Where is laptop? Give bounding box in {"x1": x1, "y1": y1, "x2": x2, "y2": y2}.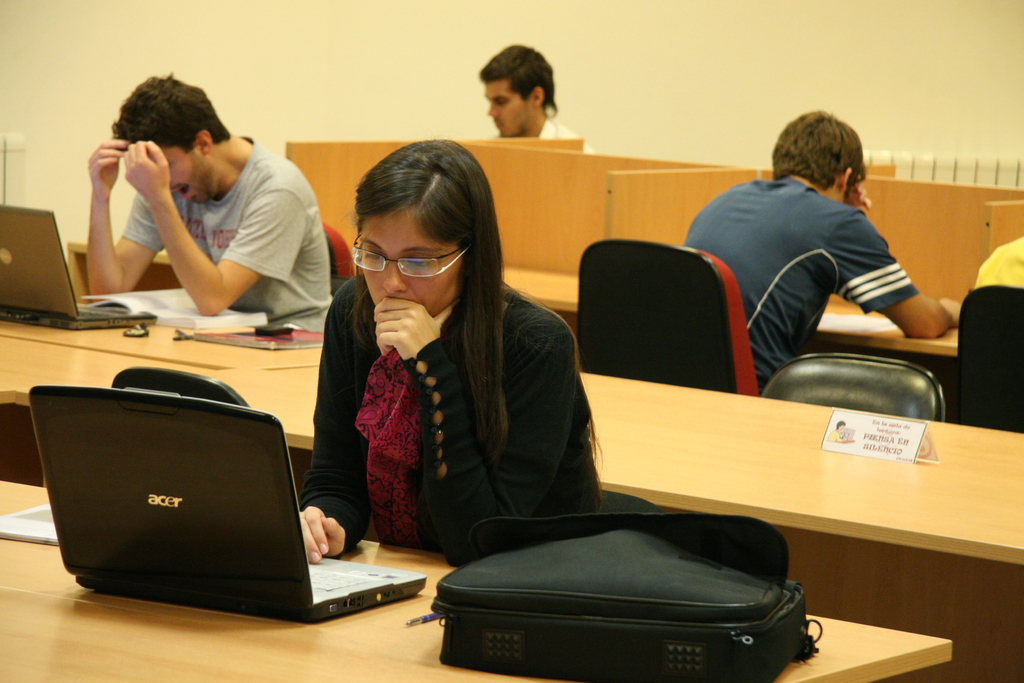
{"x1": 28, "y1": 377, "x2": 424, "y2": 621}.
